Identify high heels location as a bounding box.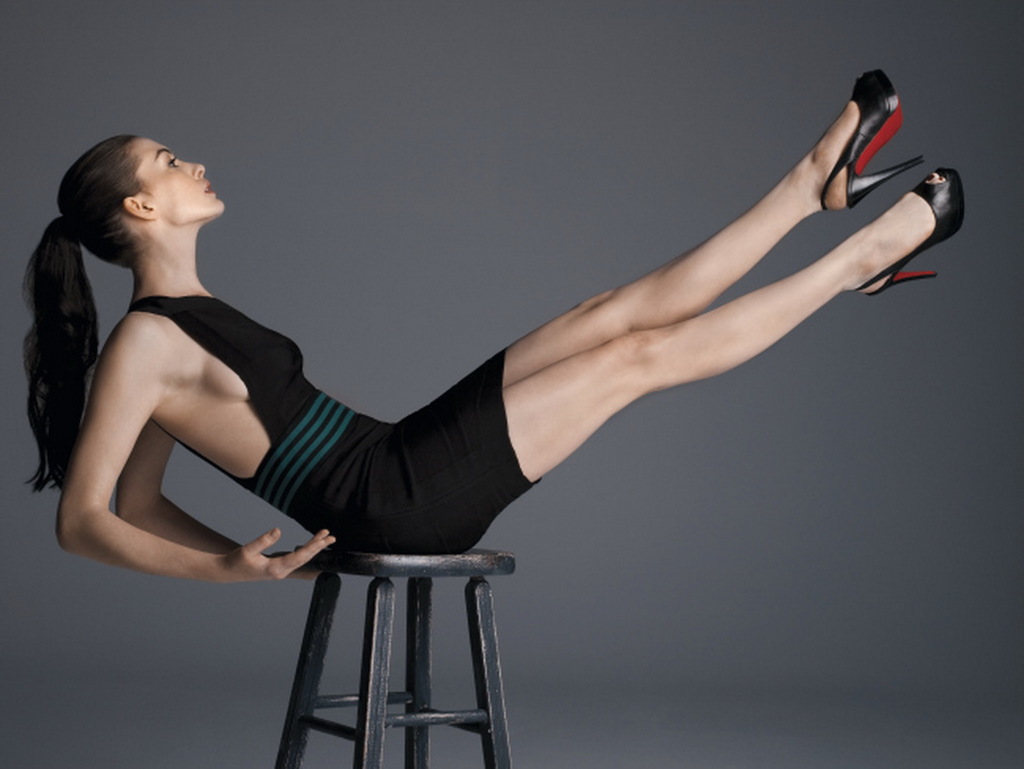
x1=852, y1=165, x2=969, y2=292.
